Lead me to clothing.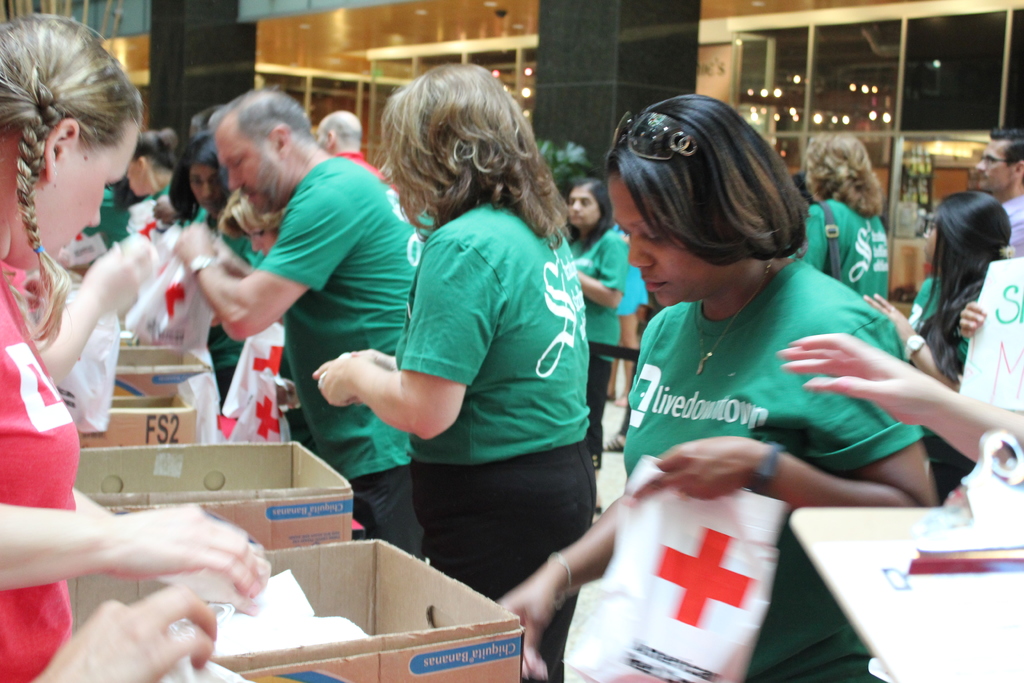
Lead to crop(406, 464, 595, 605).
